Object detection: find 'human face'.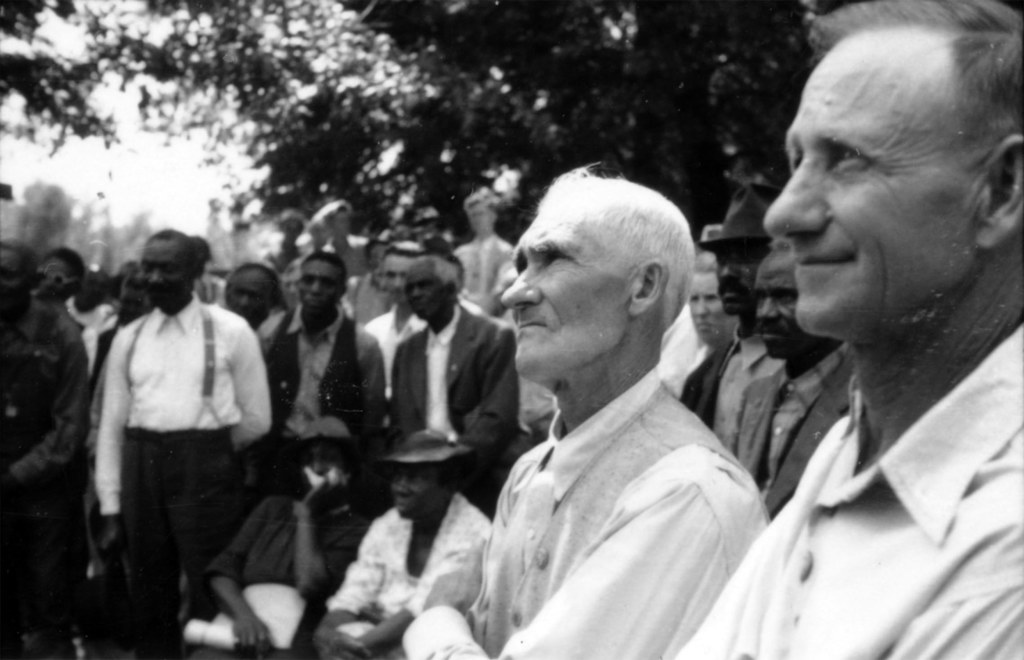
<box>713,239,760,316</box>.
